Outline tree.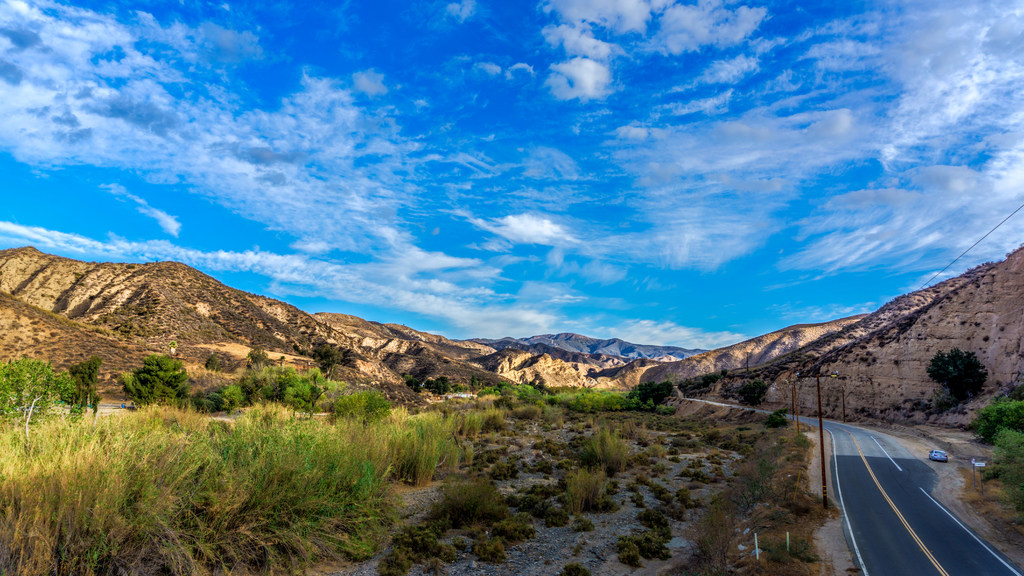
Outline: 124:355:194:404.
